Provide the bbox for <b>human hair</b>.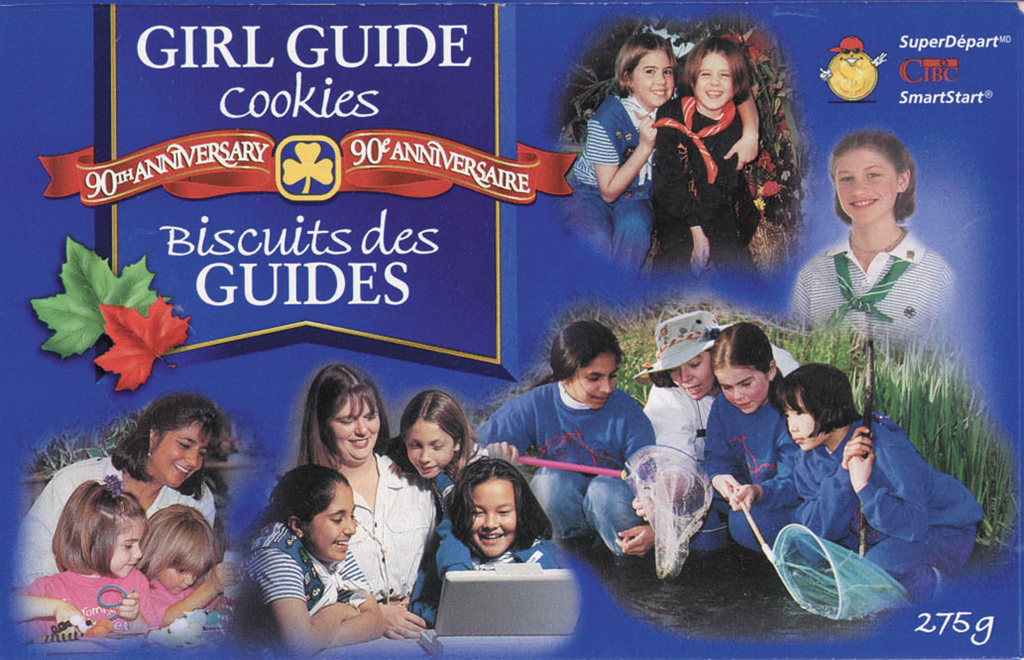
box(771, 365, 864, 438).
